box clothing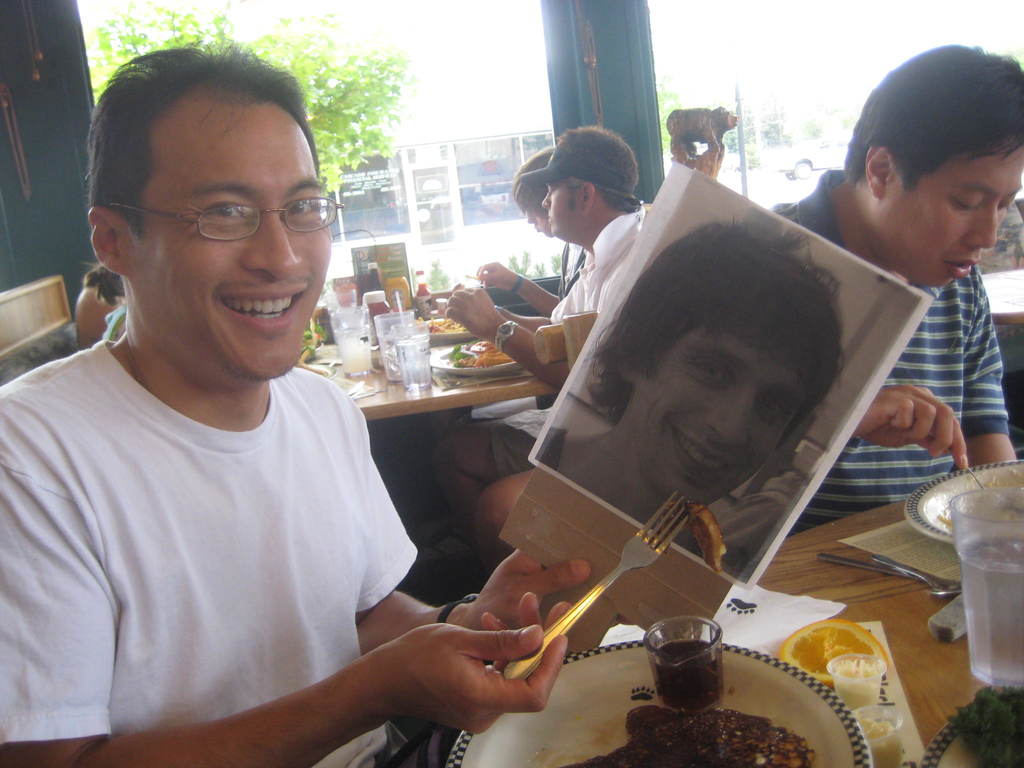
l=770, t=163, r=1016, b=534
